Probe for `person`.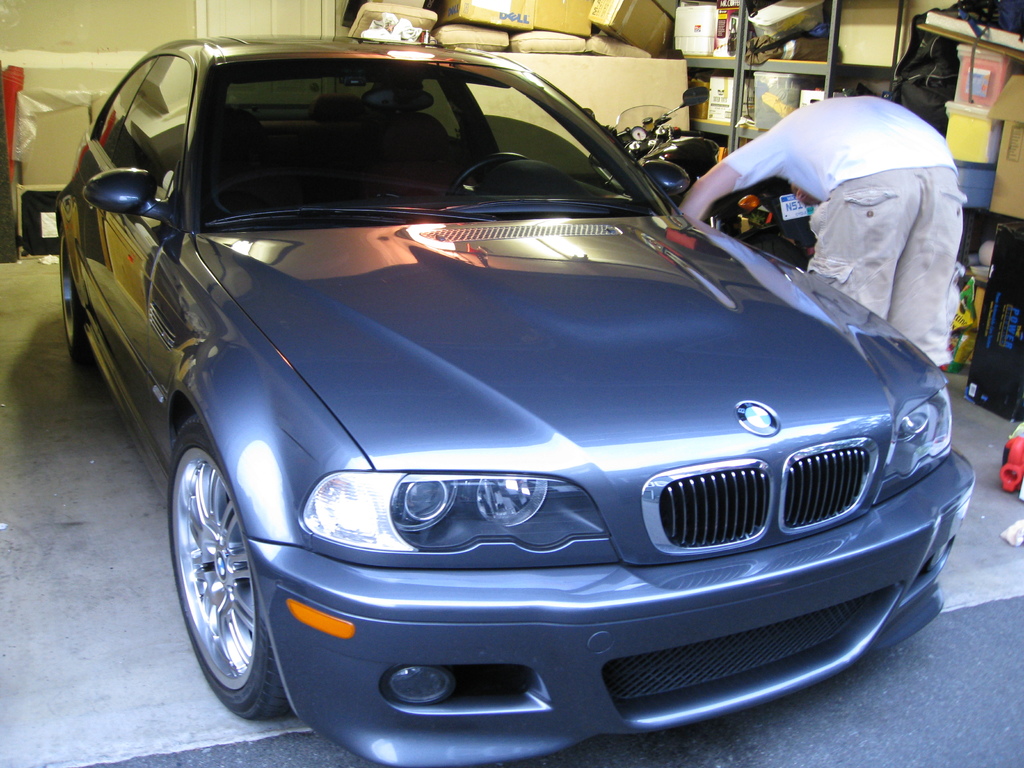
Probe result: (left=675, top=89, right=958, bottom=378).
